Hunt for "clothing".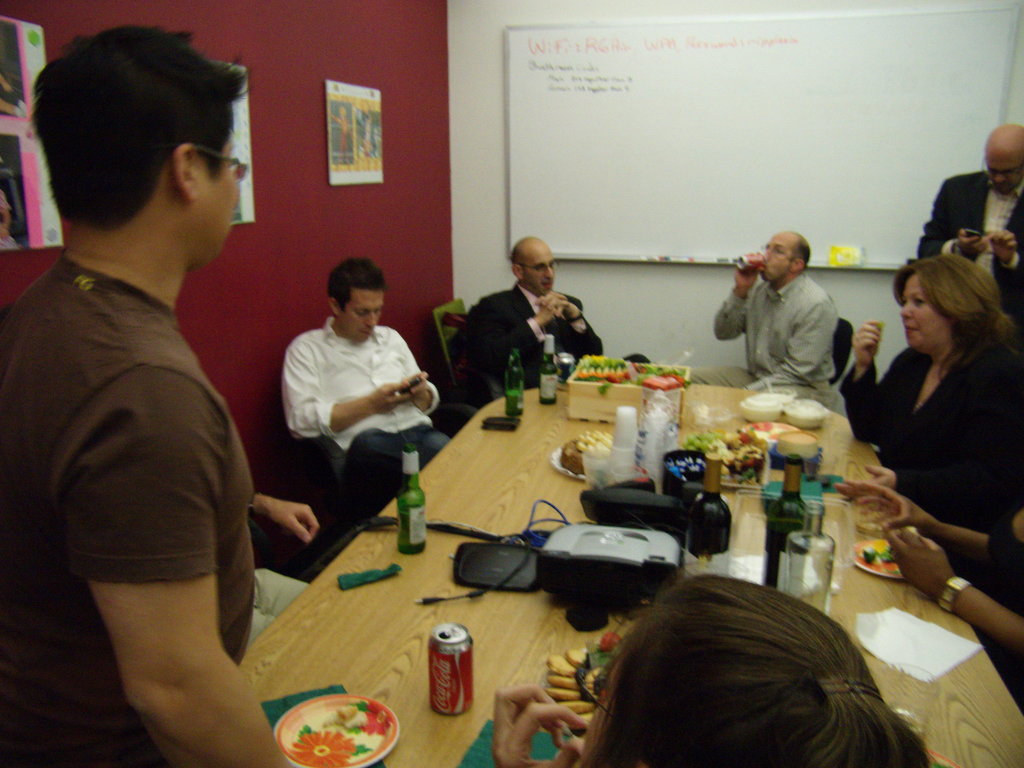
Hunted down at [246,566,308,647].
